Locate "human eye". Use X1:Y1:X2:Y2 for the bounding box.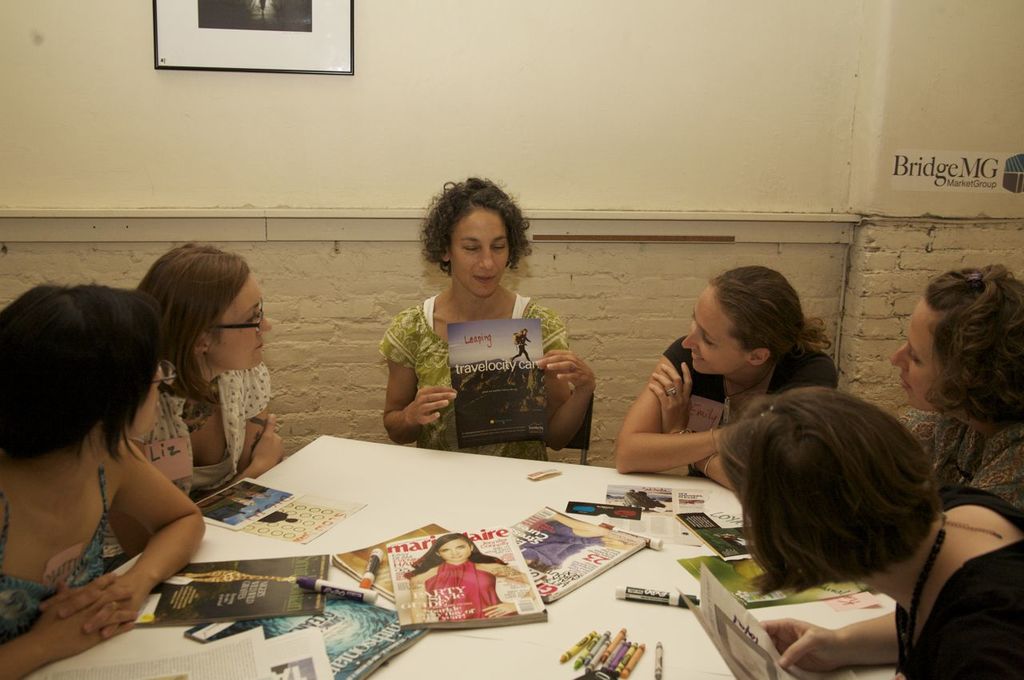
908:354:922:366.
